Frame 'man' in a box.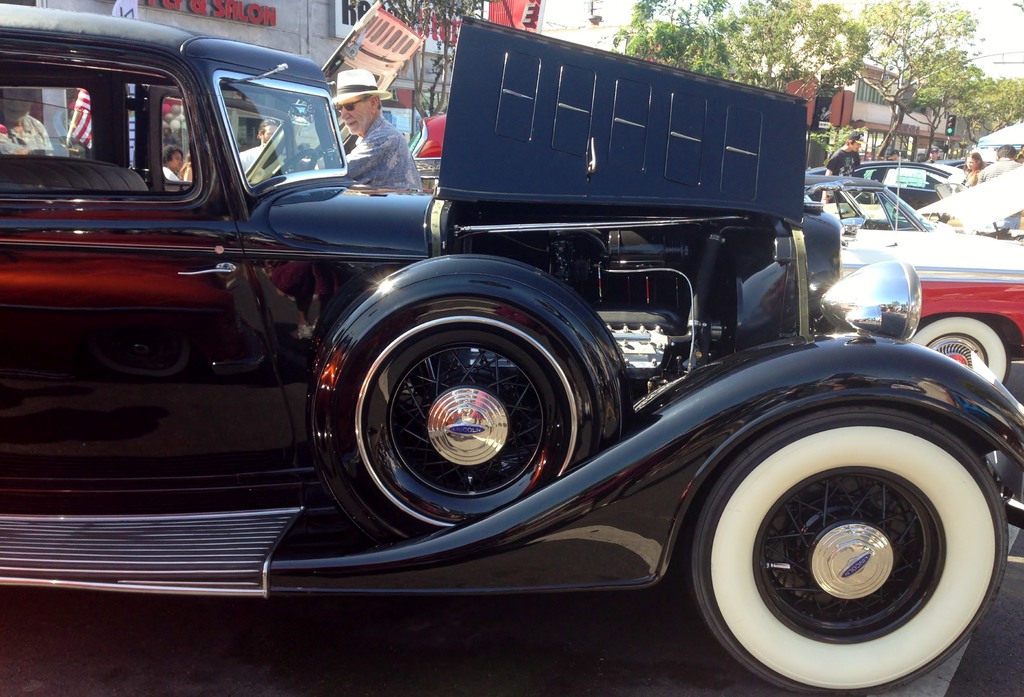
locate(238, 116, 282, 171).
